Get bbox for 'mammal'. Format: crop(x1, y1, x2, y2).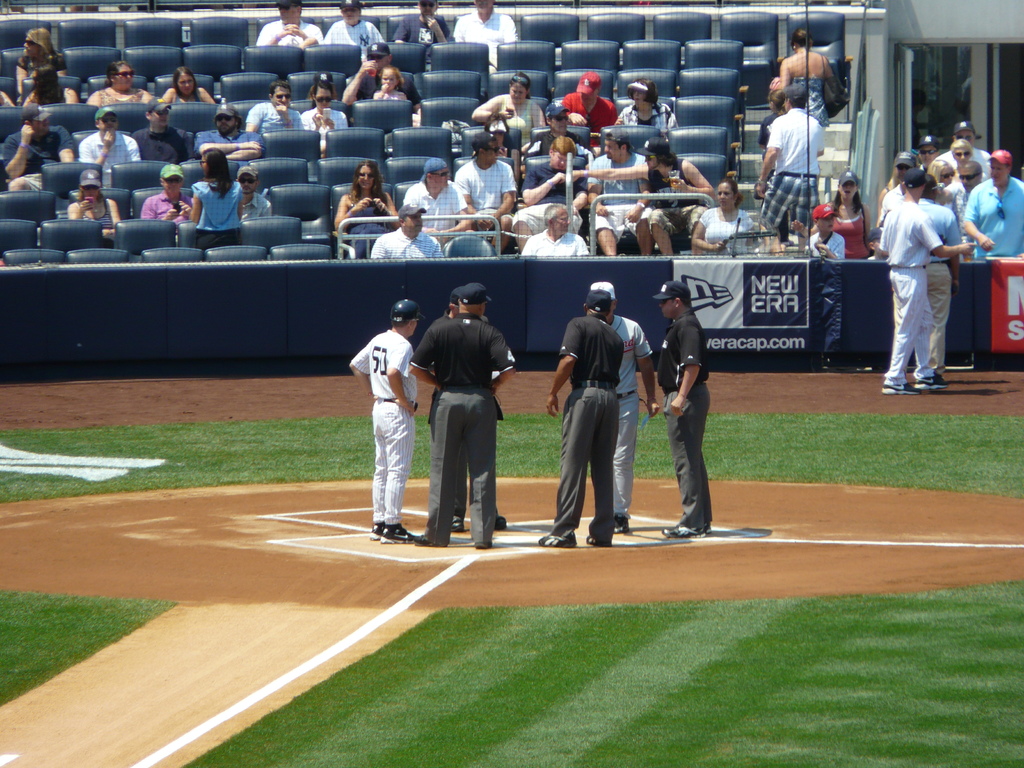
crop(245, 80, 306, 132).
